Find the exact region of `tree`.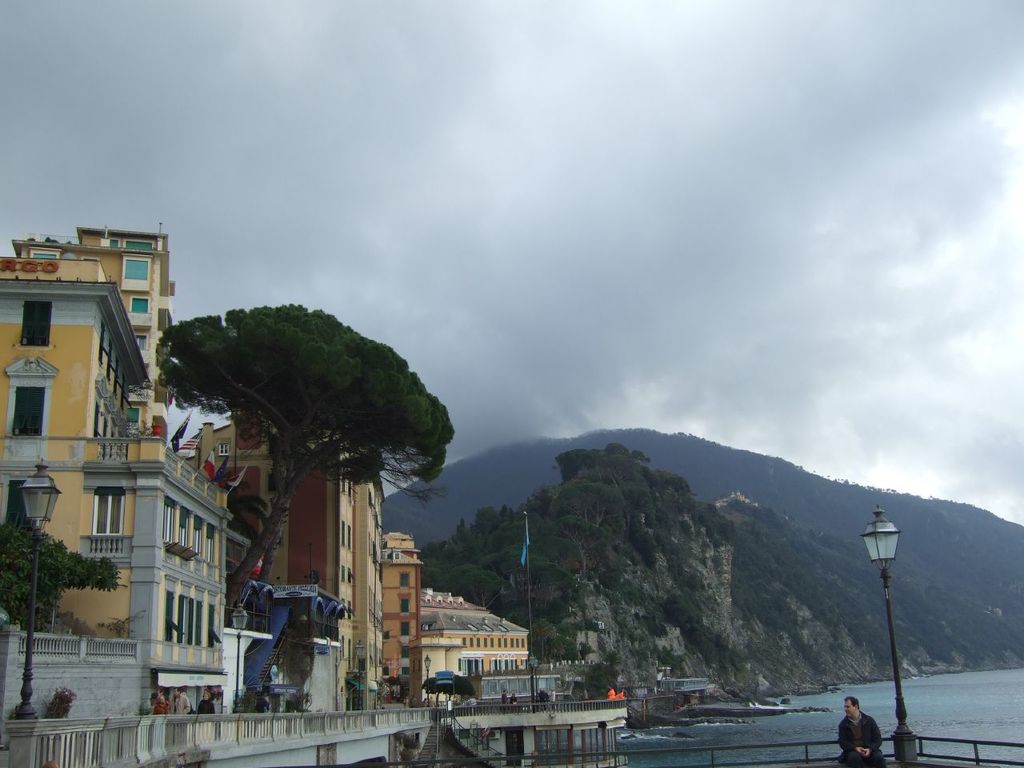
Exact region: [158, 274, 436, 589].
